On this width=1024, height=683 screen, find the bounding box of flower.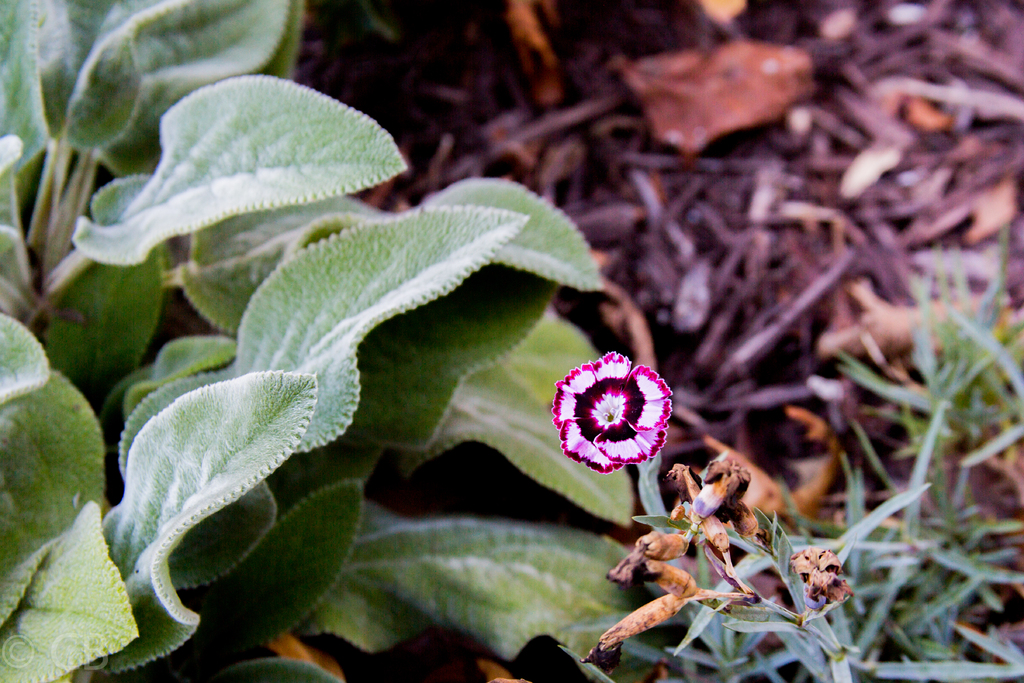
Bounding box: x1=557 y1=358 x2=680 y2=476.
